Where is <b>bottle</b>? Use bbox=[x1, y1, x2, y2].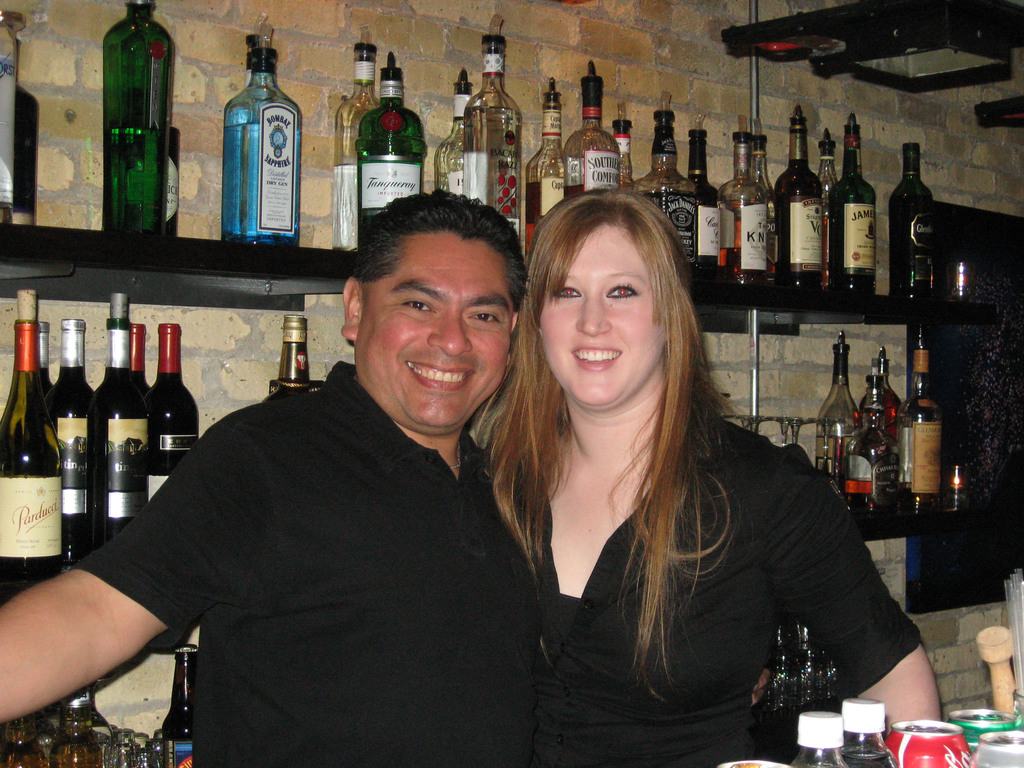
bbox=[552, 54, 613, 187].
